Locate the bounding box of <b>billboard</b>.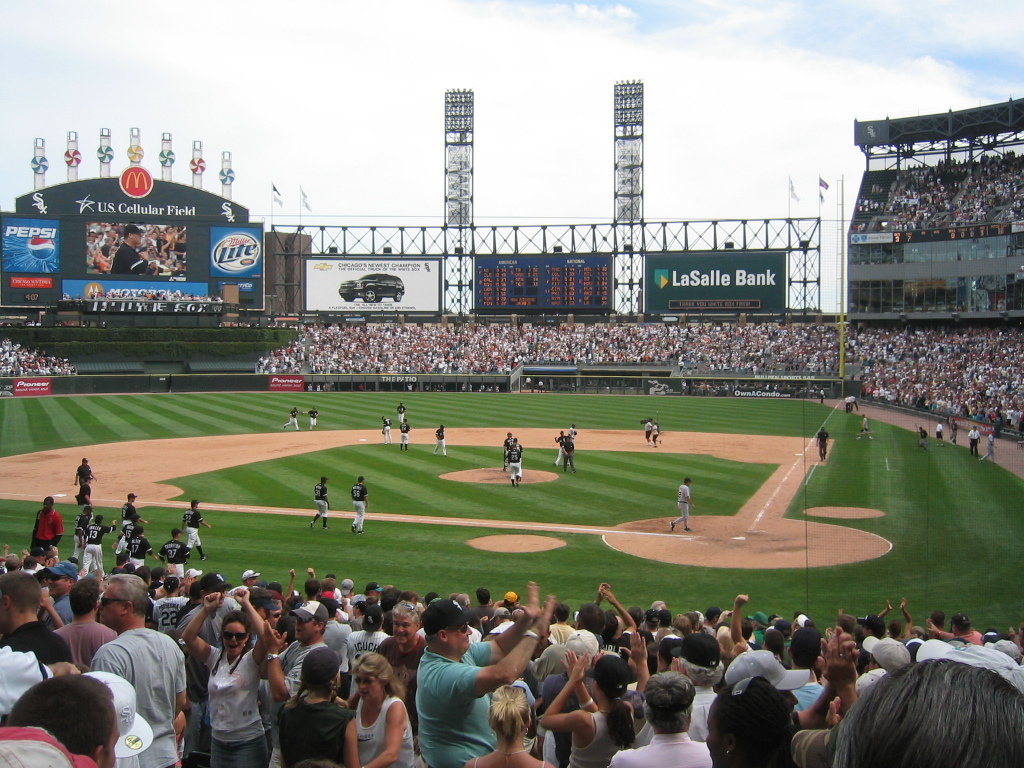
Bounding box: region(30, 161, 278, 314).
